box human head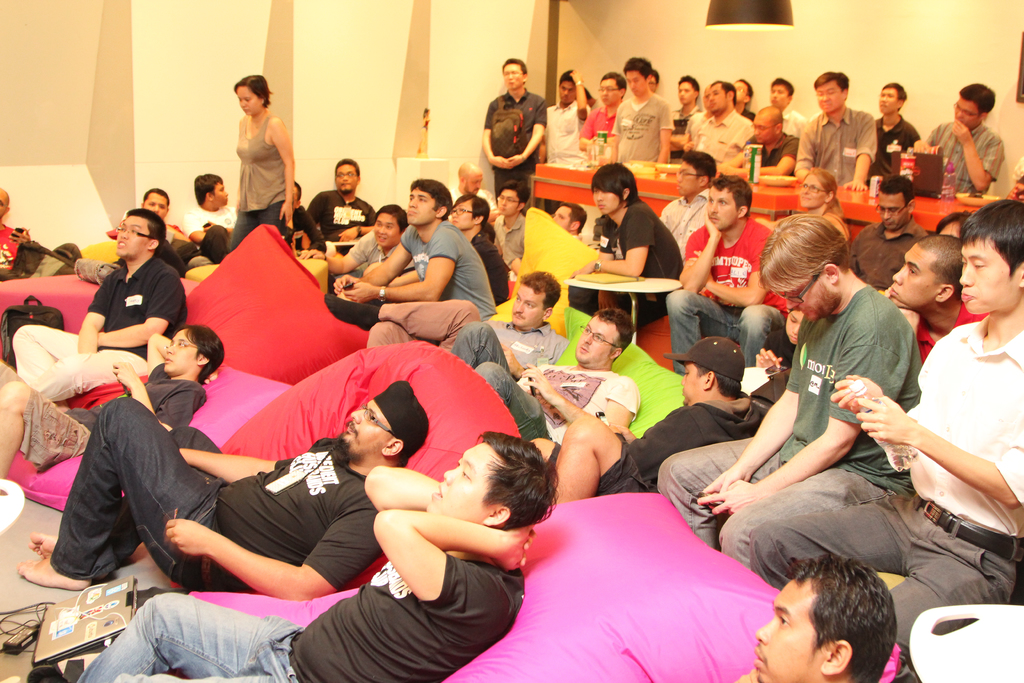
select_region(368, 204, 405, 245)
